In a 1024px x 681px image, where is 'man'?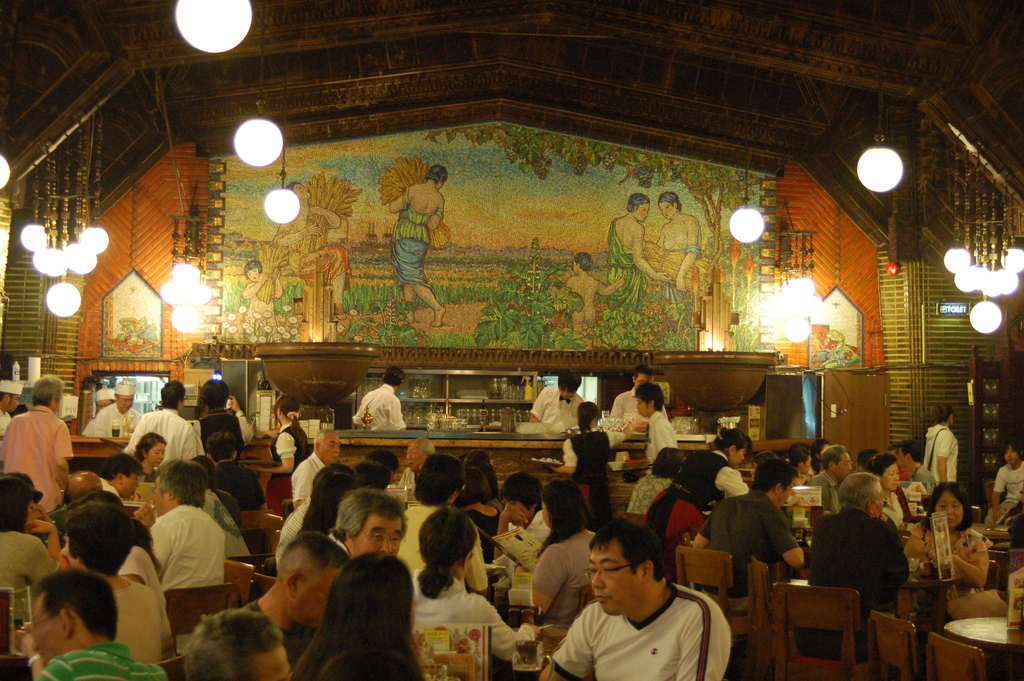
box=[635, 385, 678, 479].
